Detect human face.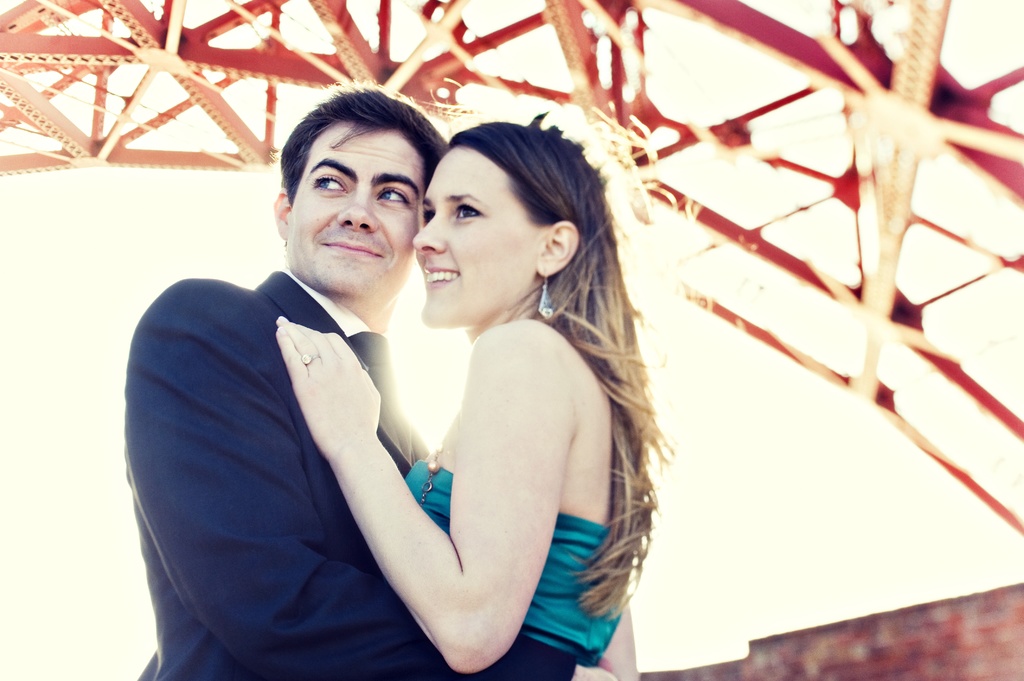
Detected at <bbox>413, 143, 534, 326</bbox>.
